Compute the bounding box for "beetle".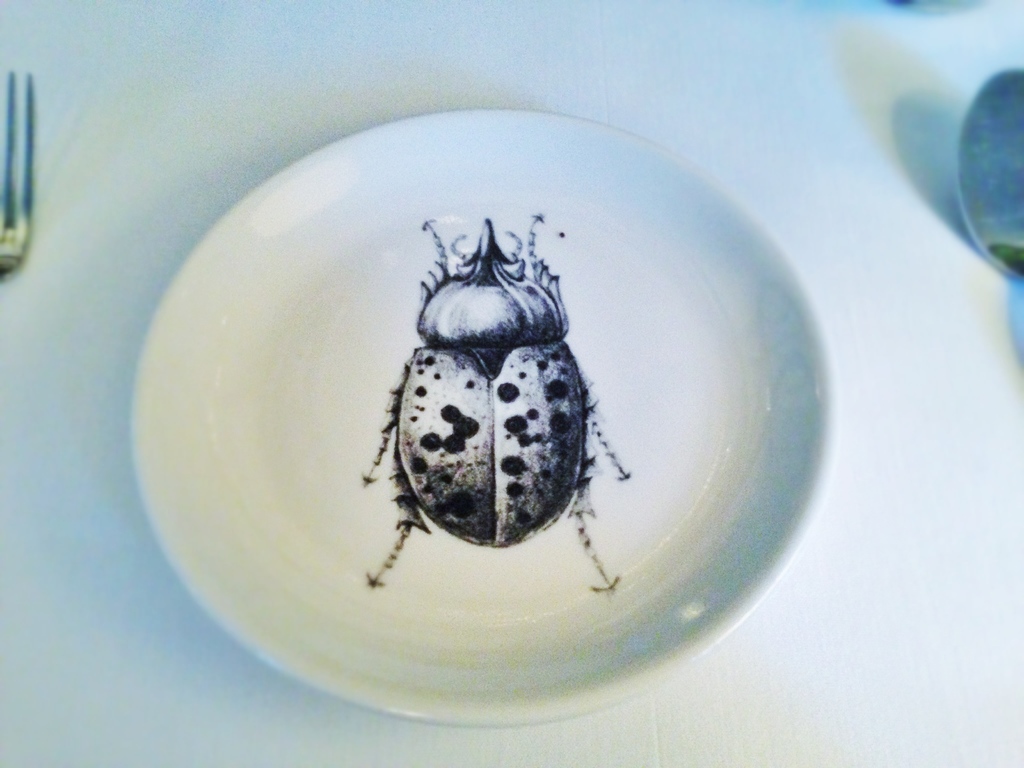
{"left": 354, "top": 213, "right": 634, "bottom": 590}.
